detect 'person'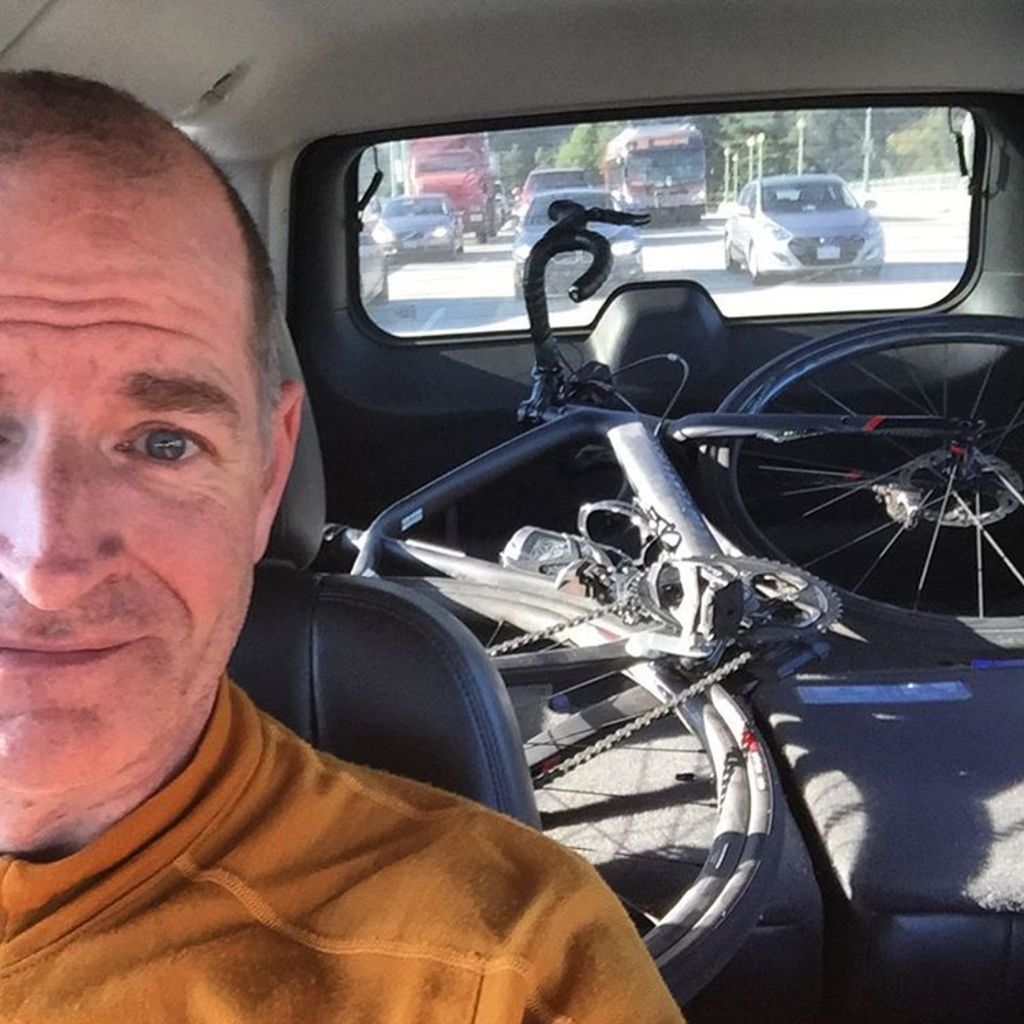
(0,83,546,1021)
